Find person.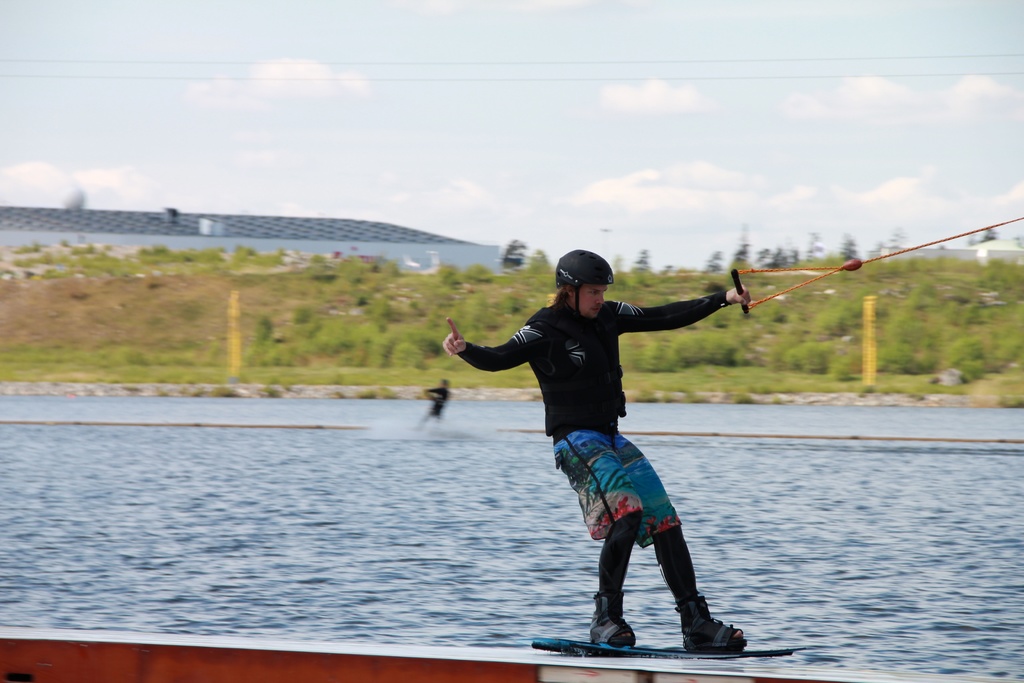
pyautogui.locateOnScreen(438, 245, 750, 650).
